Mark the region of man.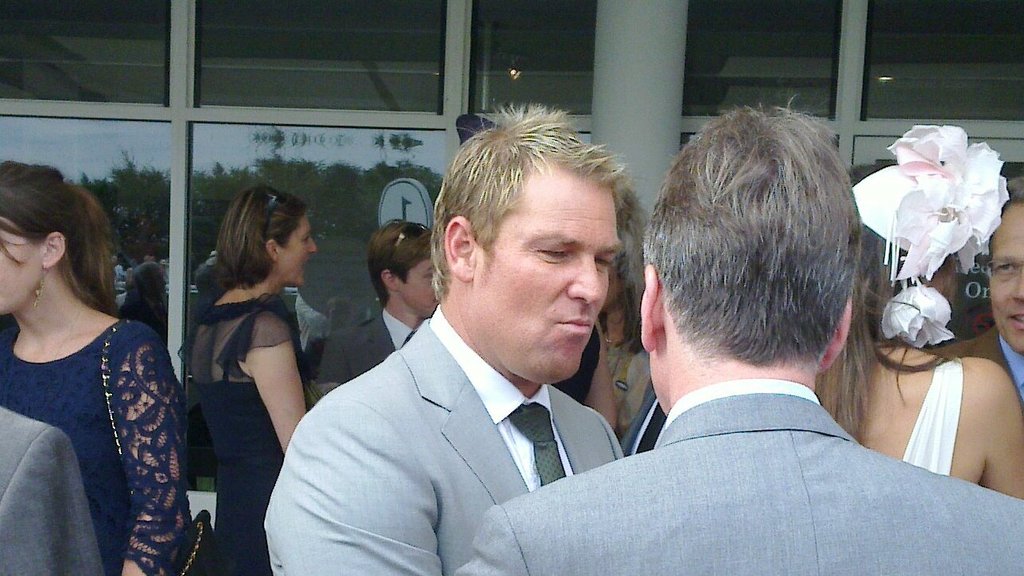
Region: (x1=941, y1=185, x2=1023, y2=399).
